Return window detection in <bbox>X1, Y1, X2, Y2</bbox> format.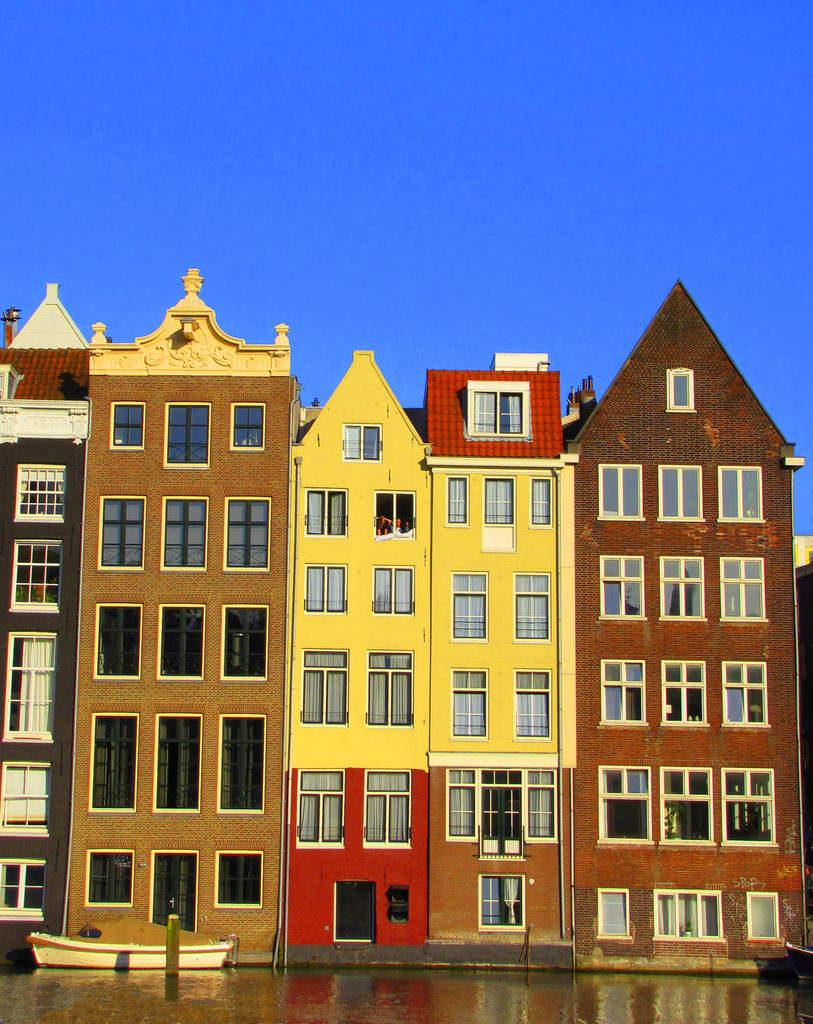
<bbox>474, 870, 530, 934</bbox>.
